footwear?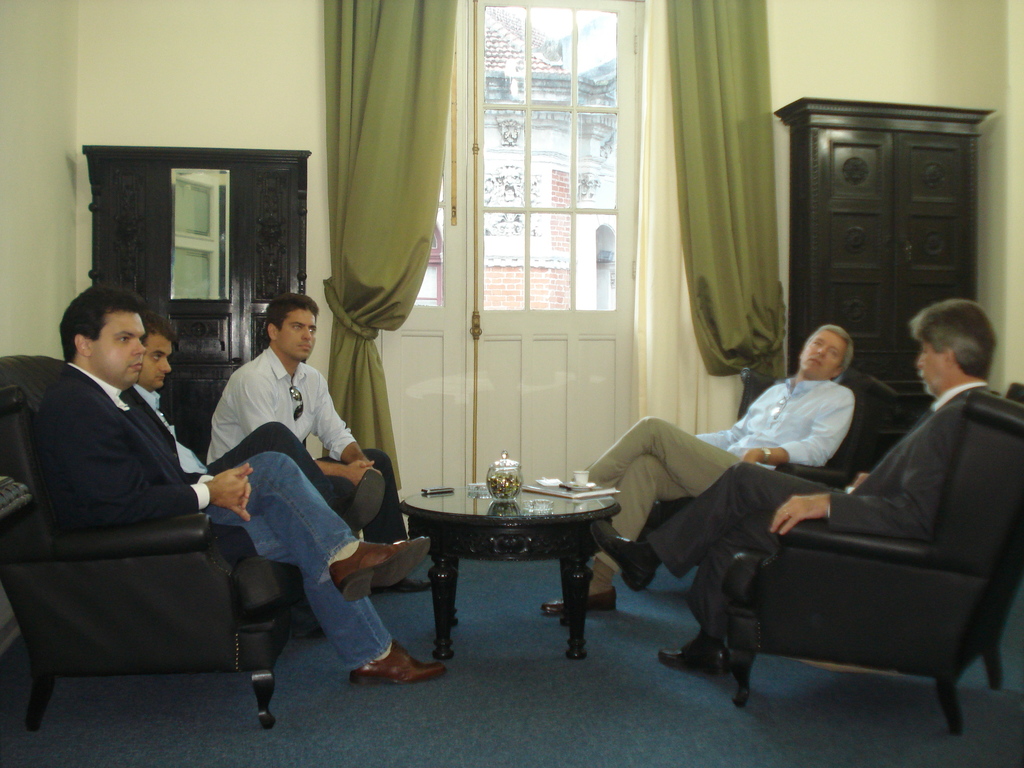
x1=335, y1=468, x2=386, y2=531
